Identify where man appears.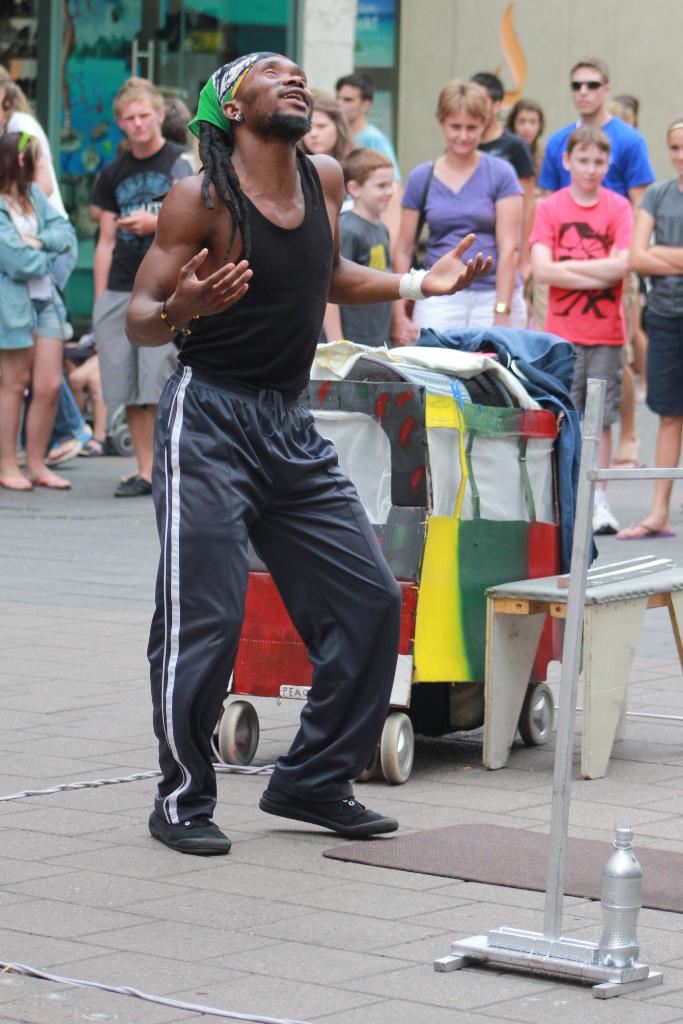
Appears at l=93, t=76, r=195, b=500.
